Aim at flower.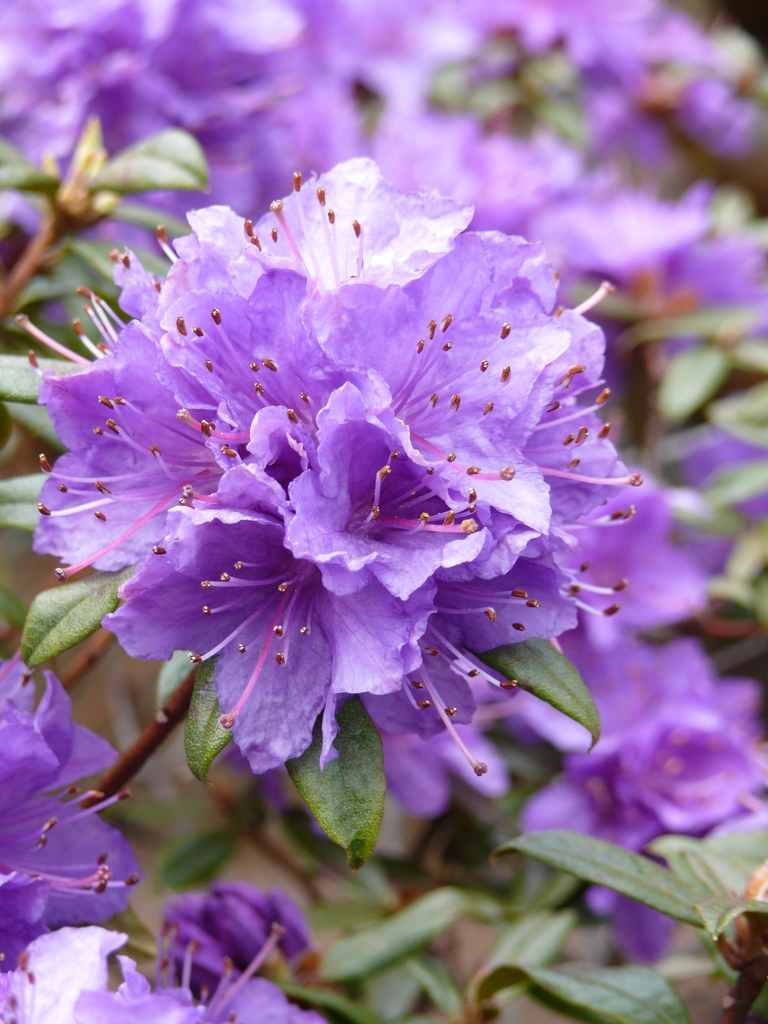
Aimed at region(0, 911, 323, 1023).
